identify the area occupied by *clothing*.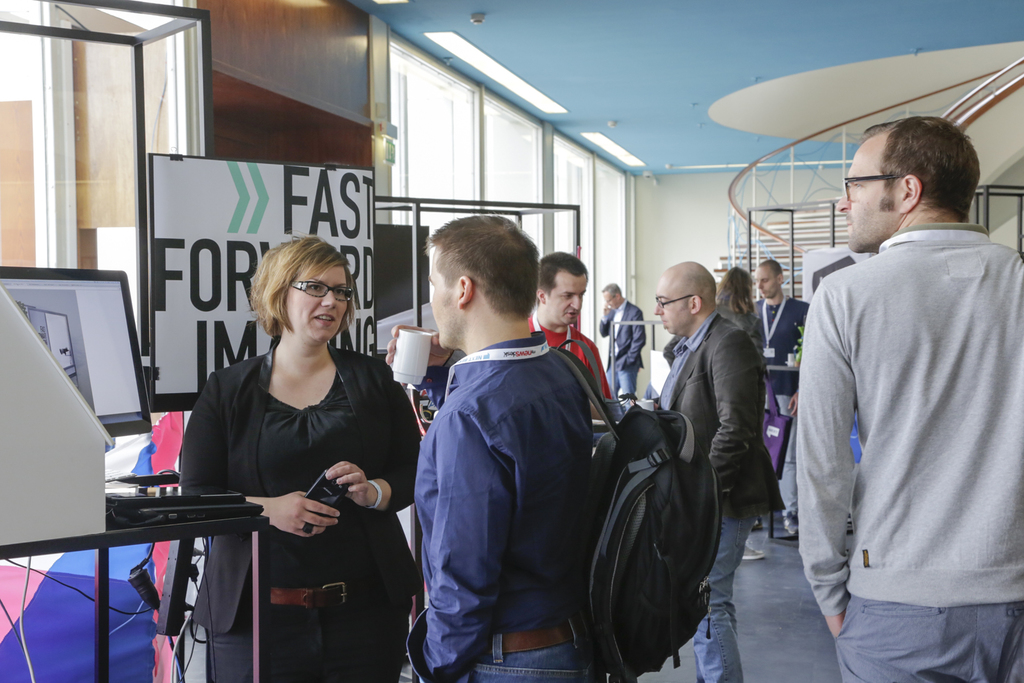
Area: 655,316,782,682.
